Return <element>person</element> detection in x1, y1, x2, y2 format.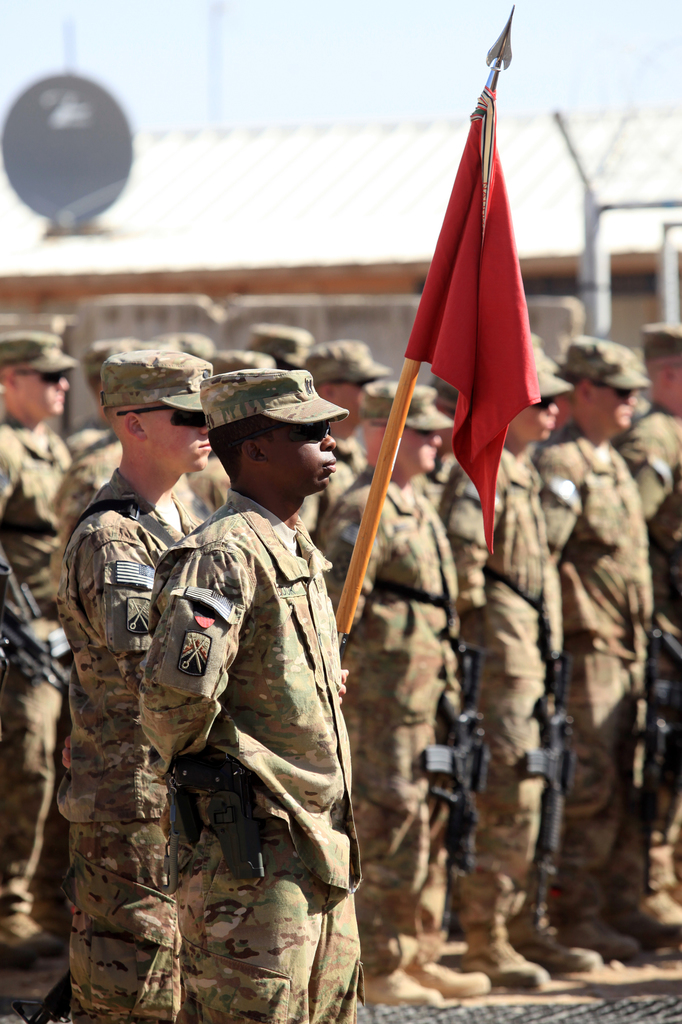
60, 332, 148, 454.
